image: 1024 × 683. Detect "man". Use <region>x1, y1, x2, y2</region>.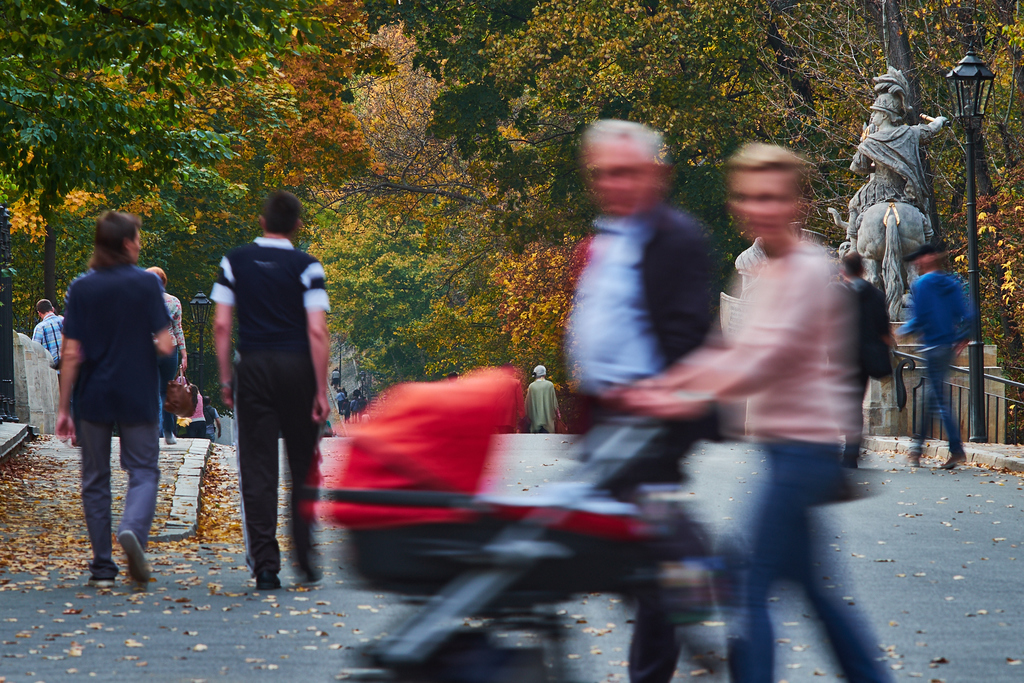
<region>31, 301, 65, 381</region>.
